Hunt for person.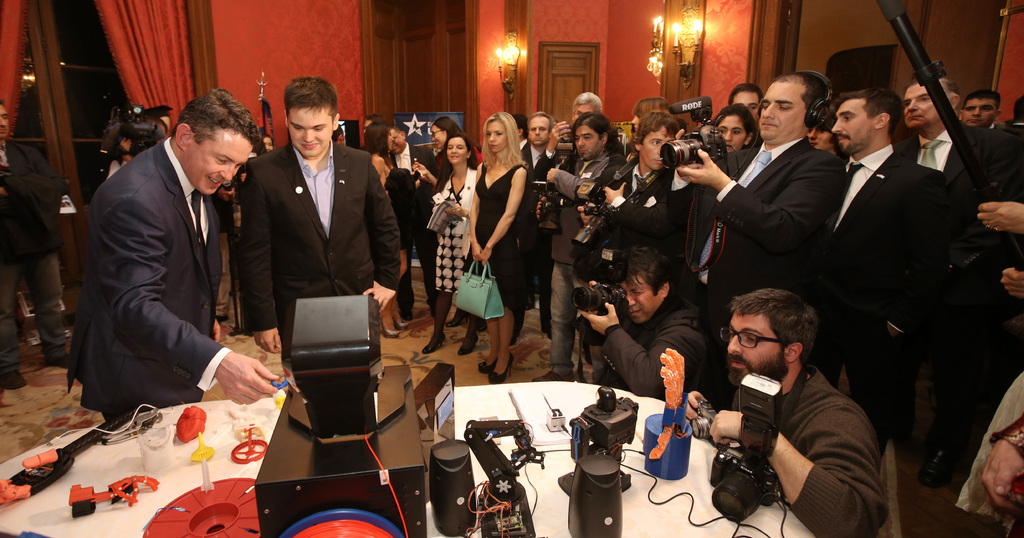
Hunted down at x1=577, y1=240, x2=710, y2=408.
